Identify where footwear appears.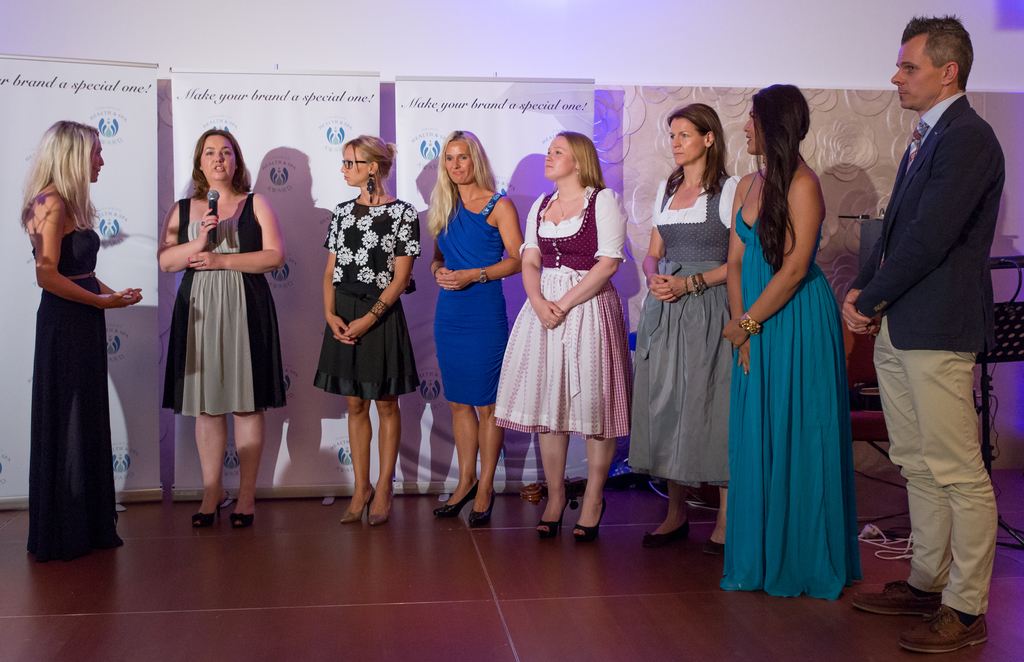
Appears at (x1=435, y1=477, x2=477, y2=517).
